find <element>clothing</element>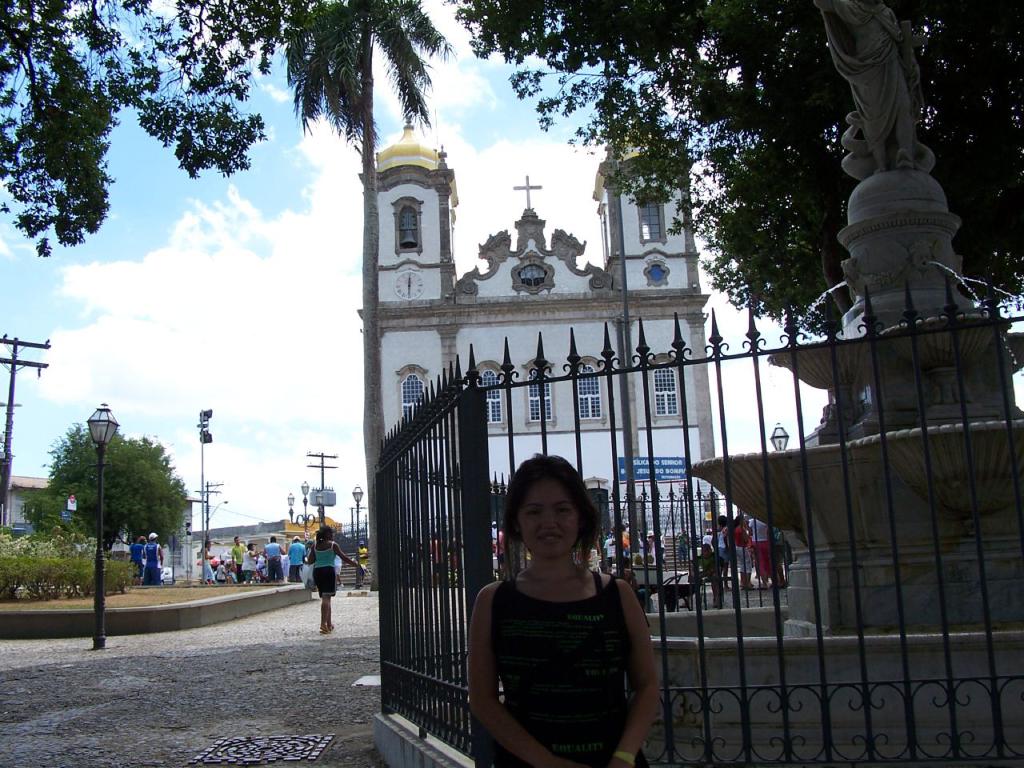
<region>490, 575, 646, 767</region>
